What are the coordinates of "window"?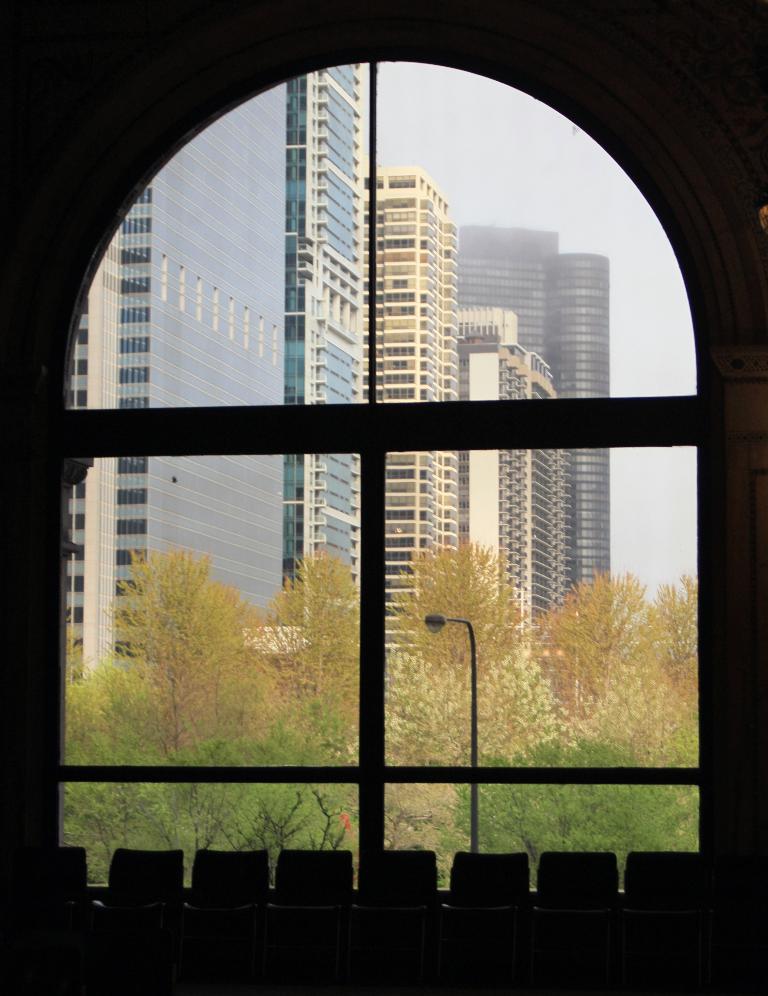
box=[54, 62, 700, 906].
